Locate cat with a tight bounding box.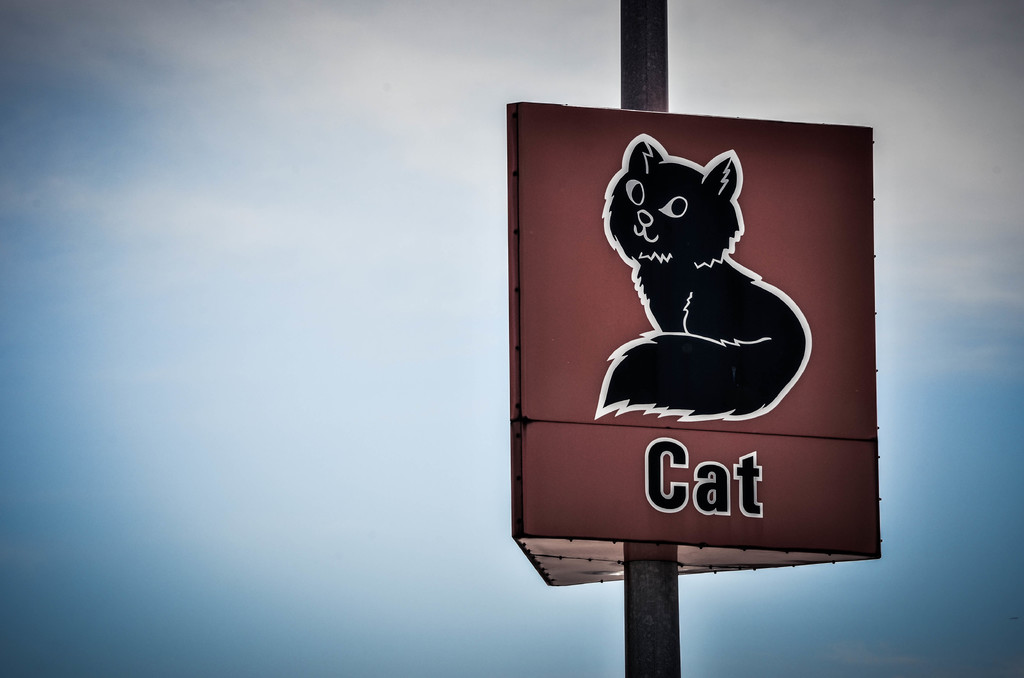
bbox=[598, 132, 815, 423].
